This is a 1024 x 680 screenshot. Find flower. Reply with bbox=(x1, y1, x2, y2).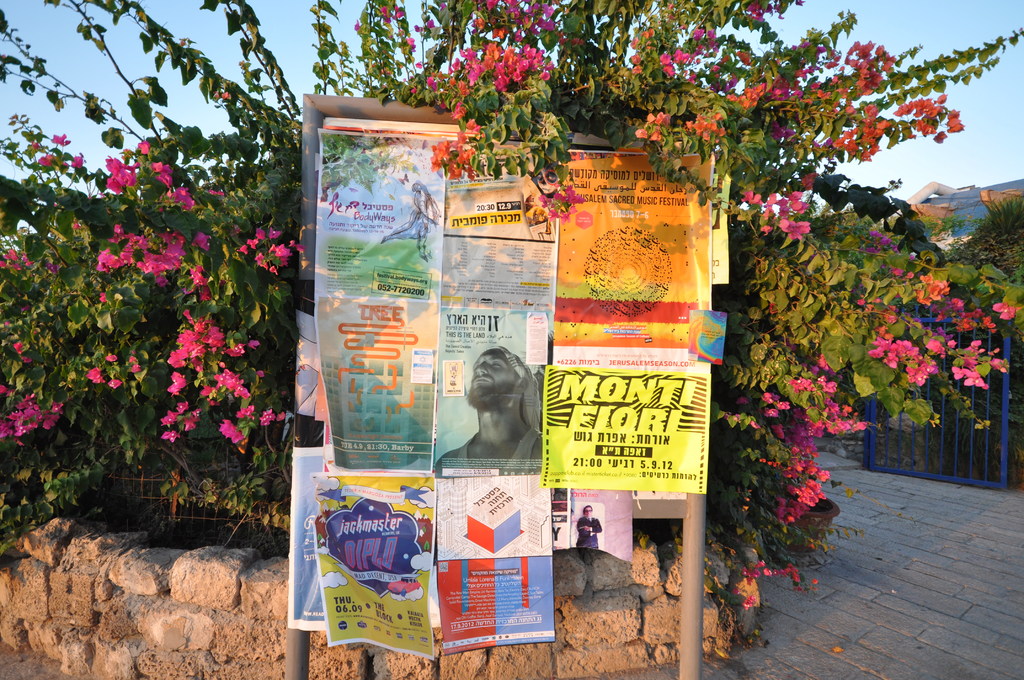
bbox=(947, 109, 965, 132).
